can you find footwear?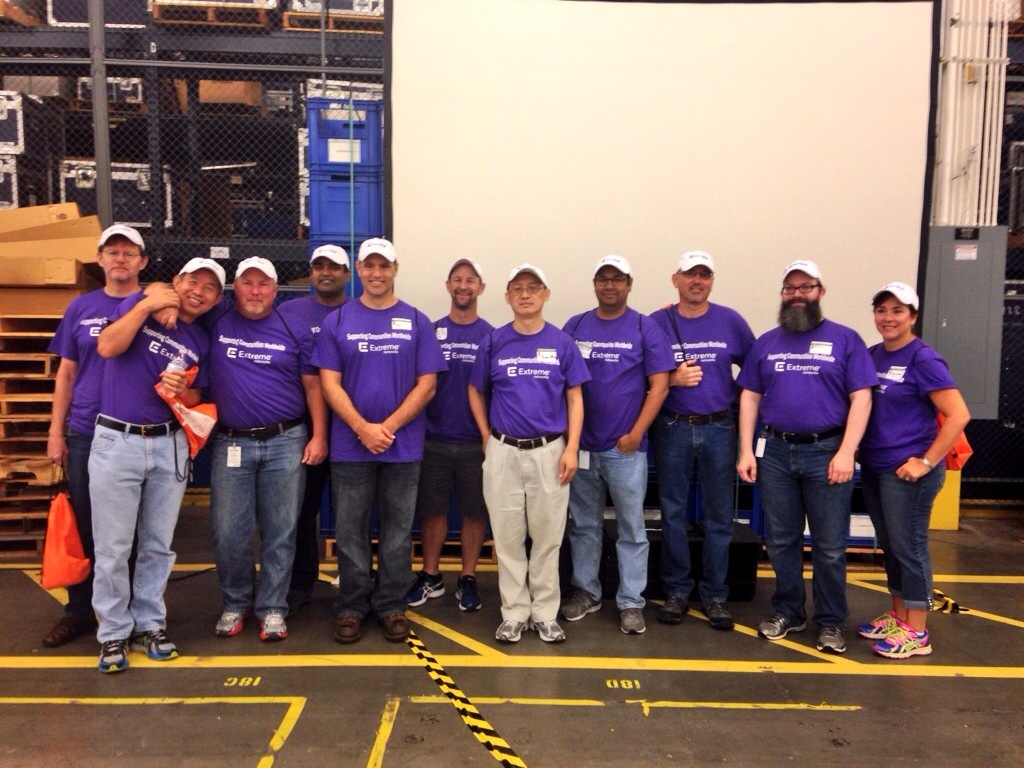
Yes, bounding box: x1=693, y1=602, x2=734, y2=626.
